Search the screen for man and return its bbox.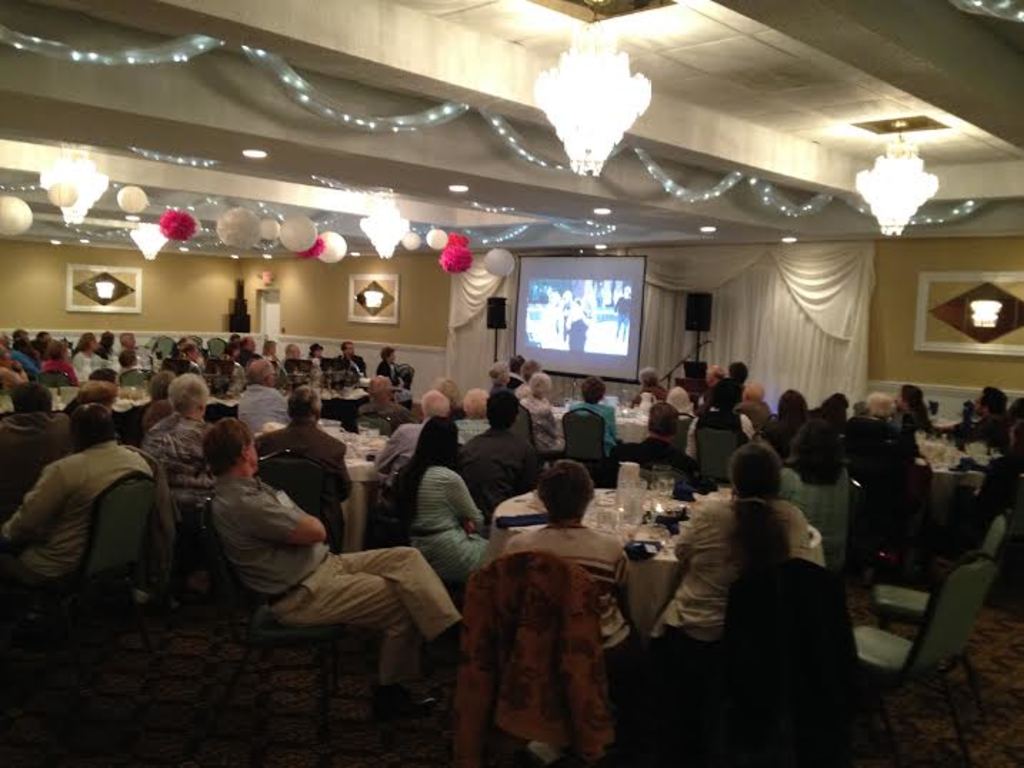
Found: select_region(457, 393, 546, 522).
